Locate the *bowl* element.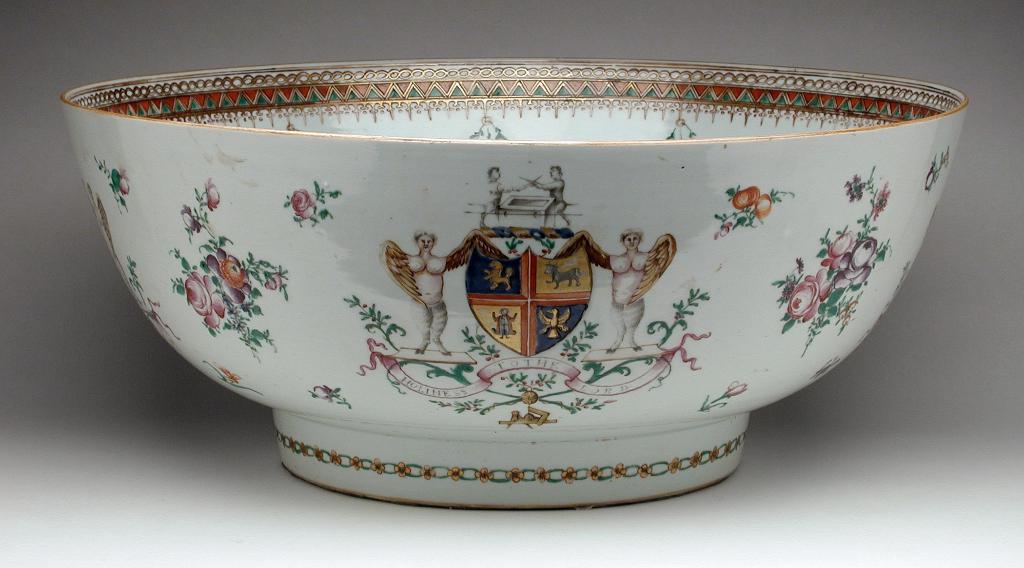
Element bbox: x1=58, y1=59, x2=965, y2=508.
